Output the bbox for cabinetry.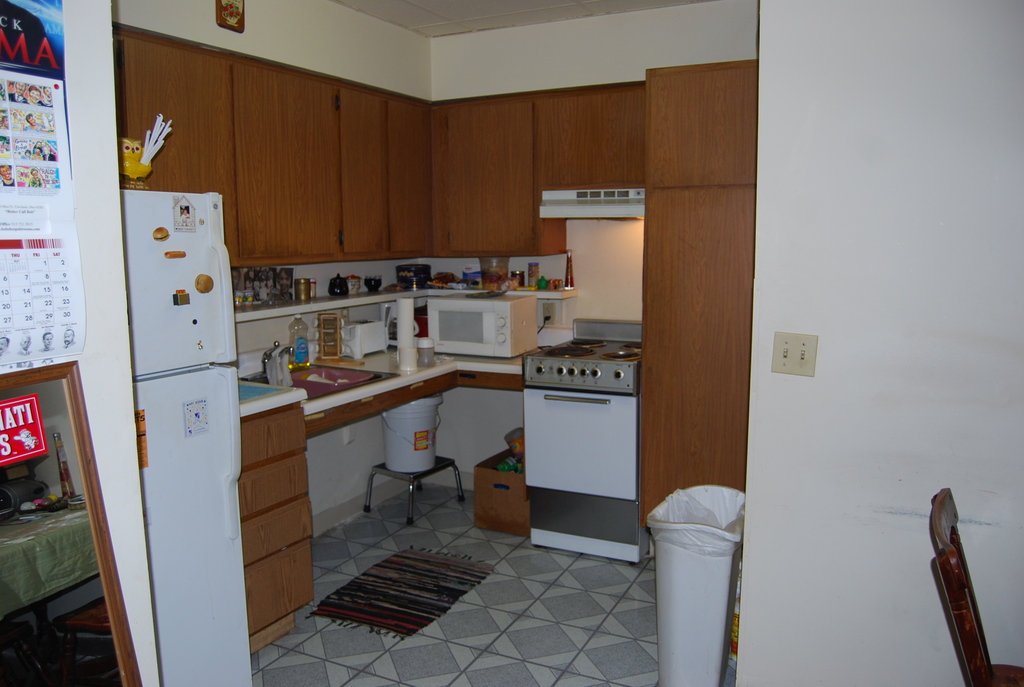
[238, 401, 321, 656].
